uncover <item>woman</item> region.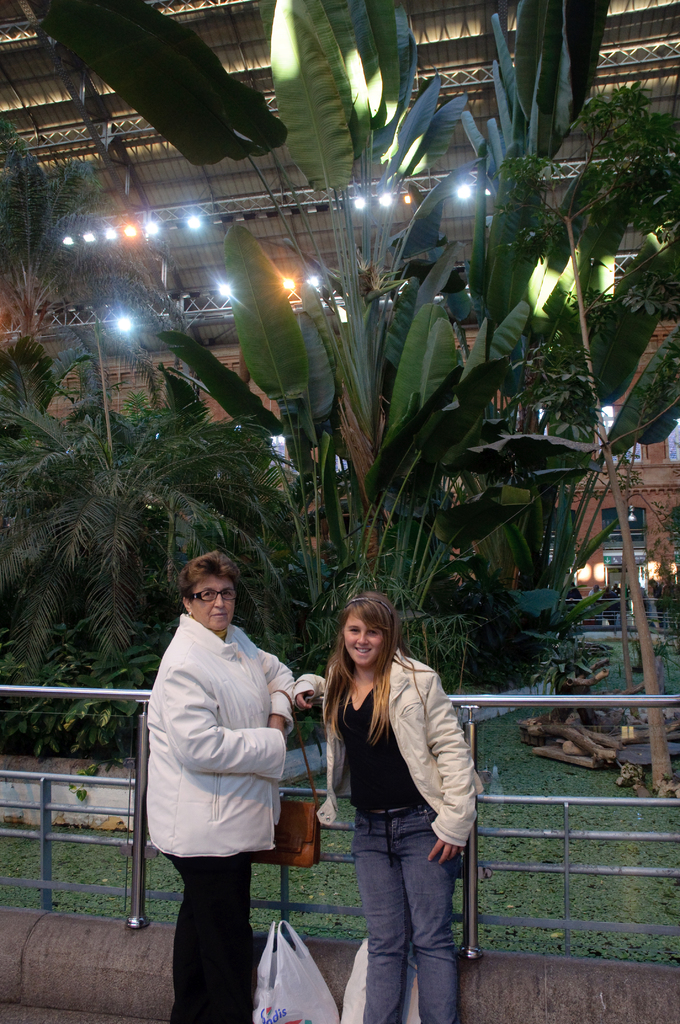
Uncovered: (146, 540, 299, 1022).
